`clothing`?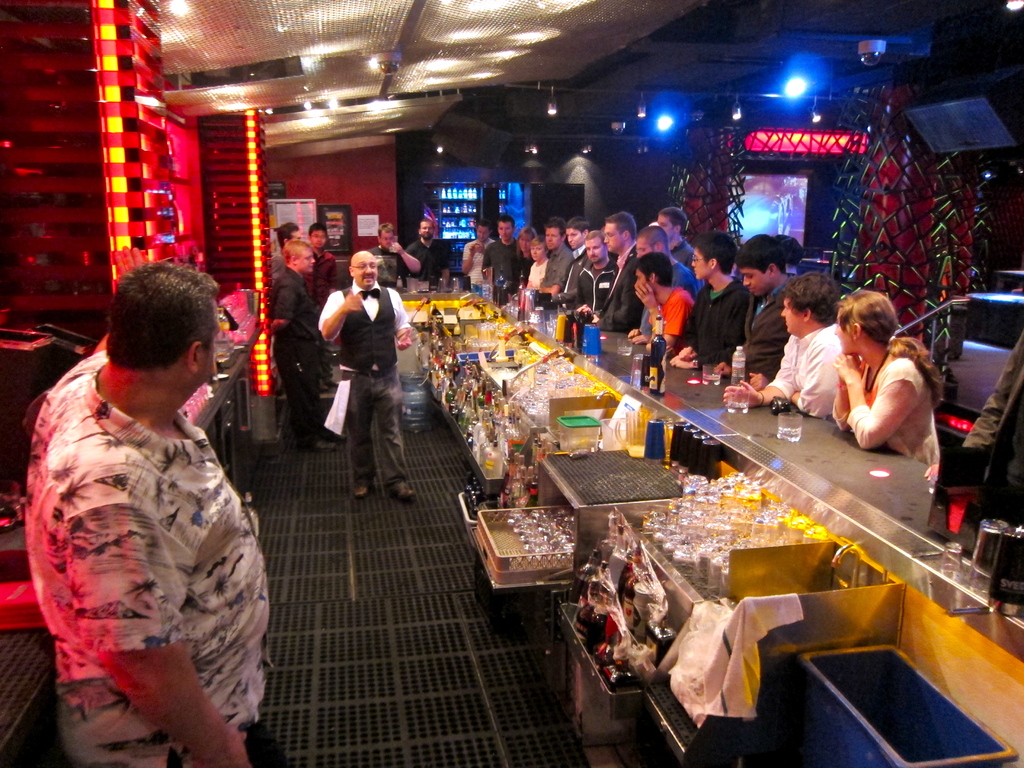
box=[950, 331, 1023, 504]
